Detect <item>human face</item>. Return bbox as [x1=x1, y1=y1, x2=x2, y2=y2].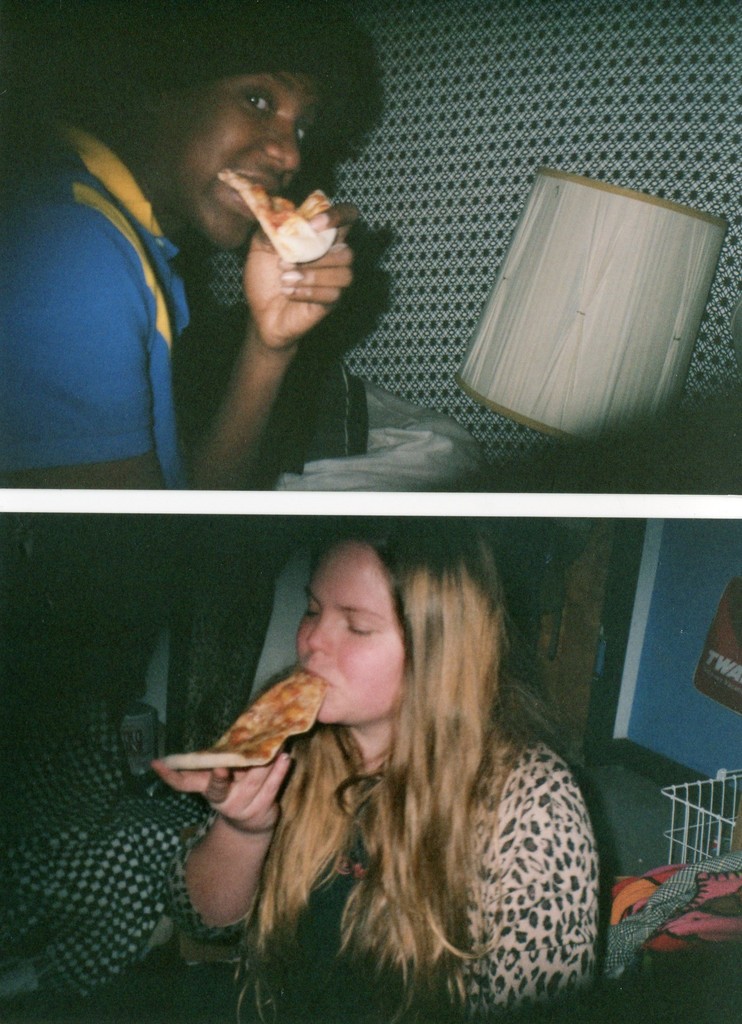
[x1=157, y1=75, x2=319, y2=253].
